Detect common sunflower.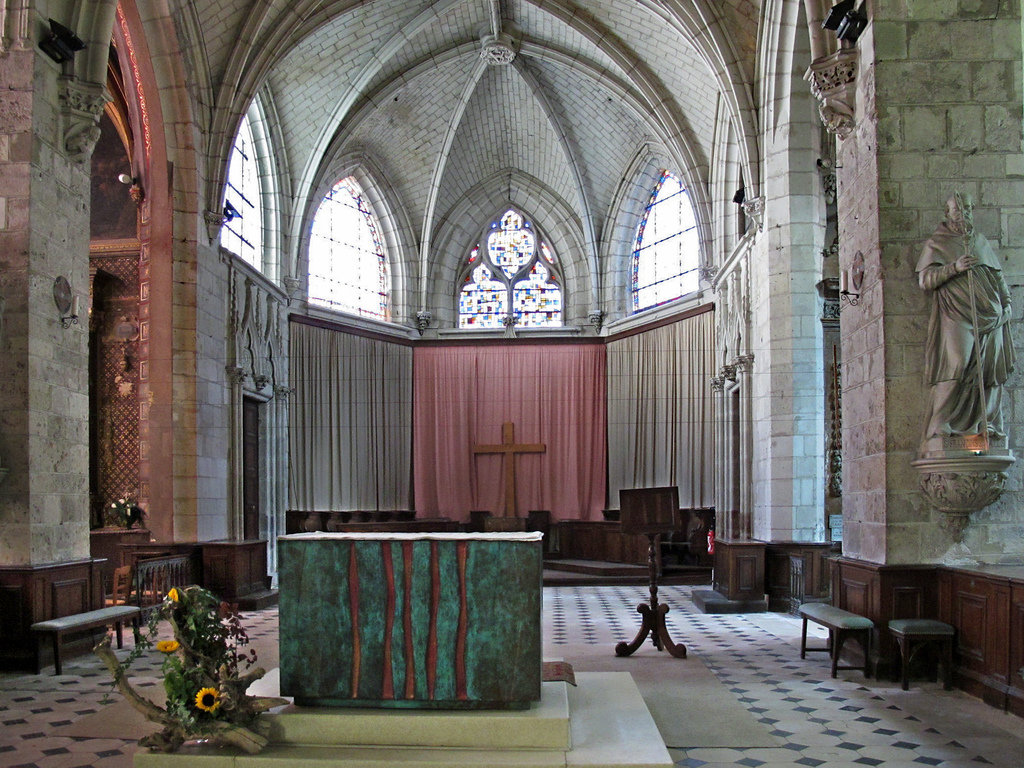
Detected at [159, 639, 186, 657].
